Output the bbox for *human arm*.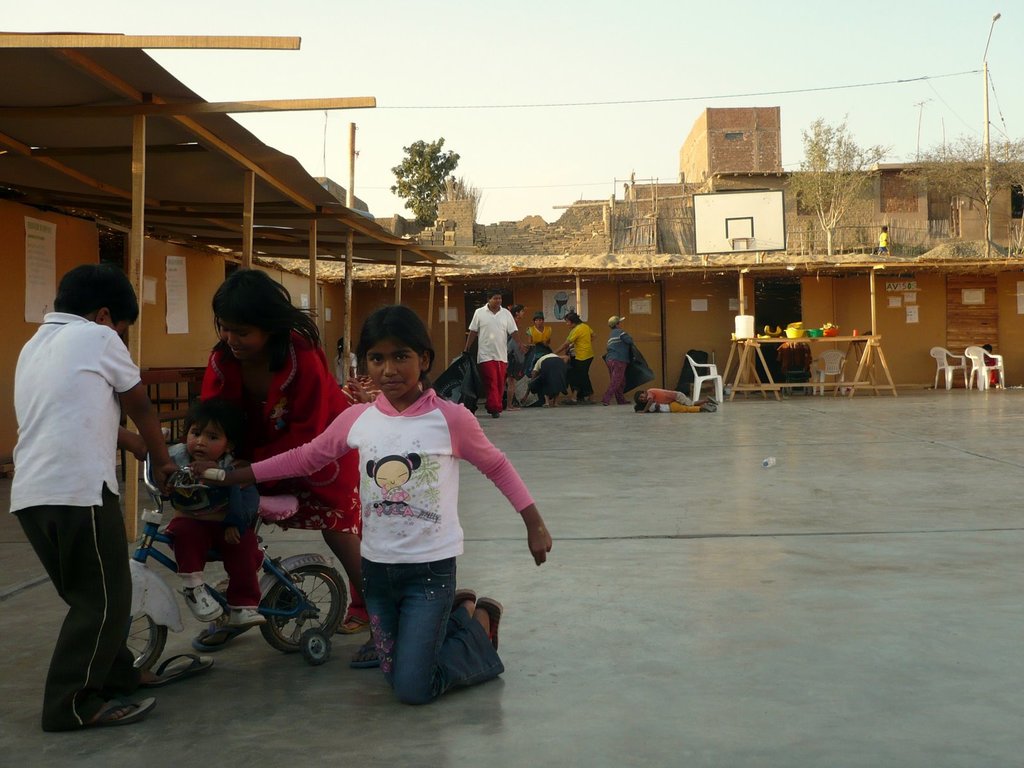
551,327,578,353.
